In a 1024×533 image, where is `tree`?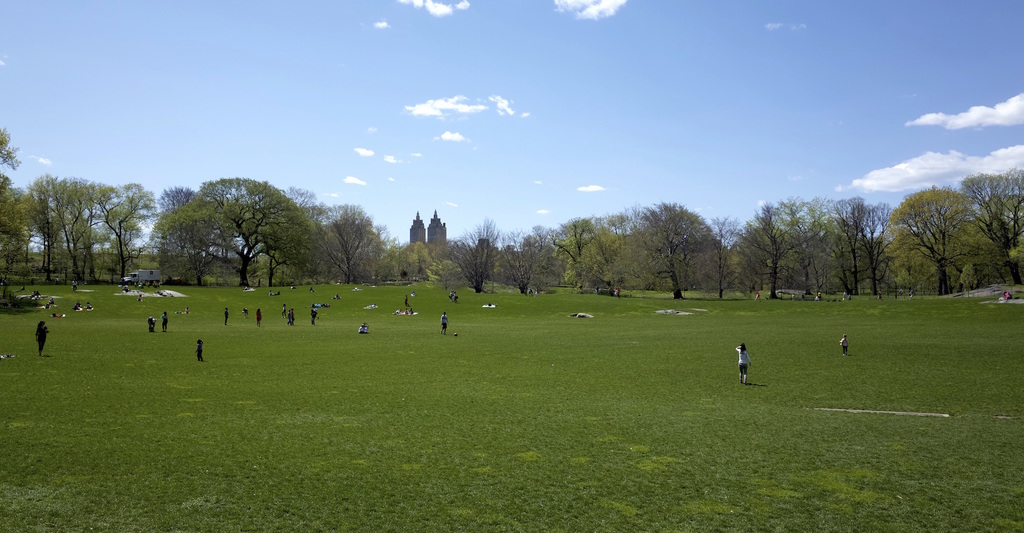
left=858, top=195, right=902, bottom=302.
